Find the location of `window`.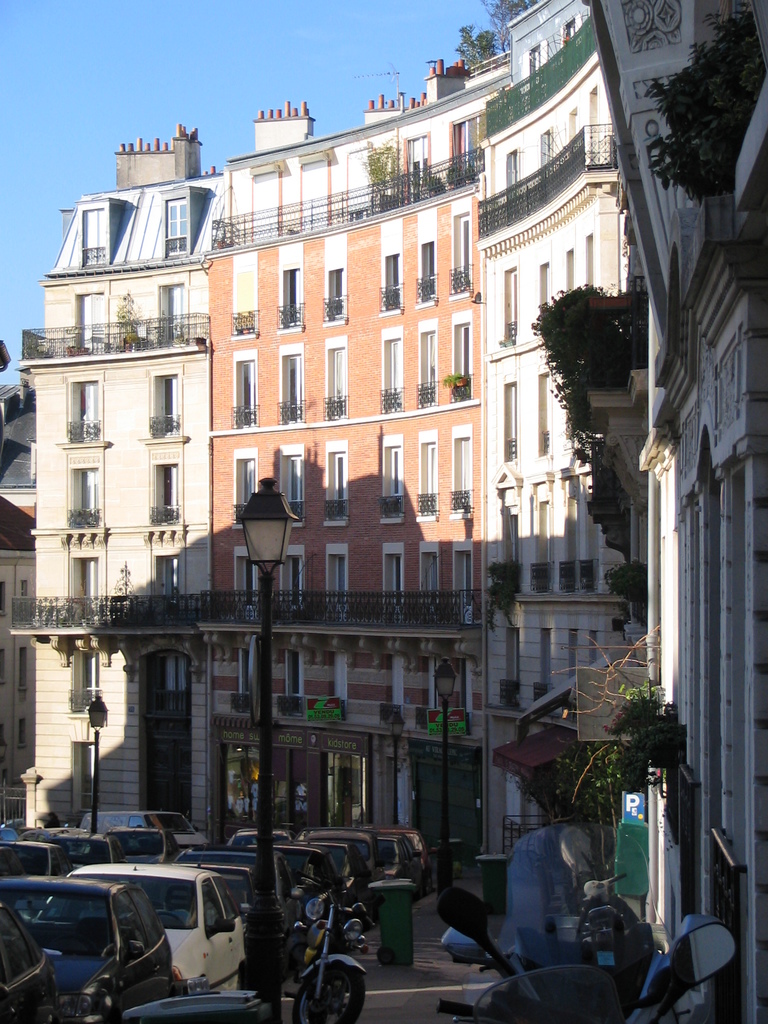
Location: [76,746,91,811].
